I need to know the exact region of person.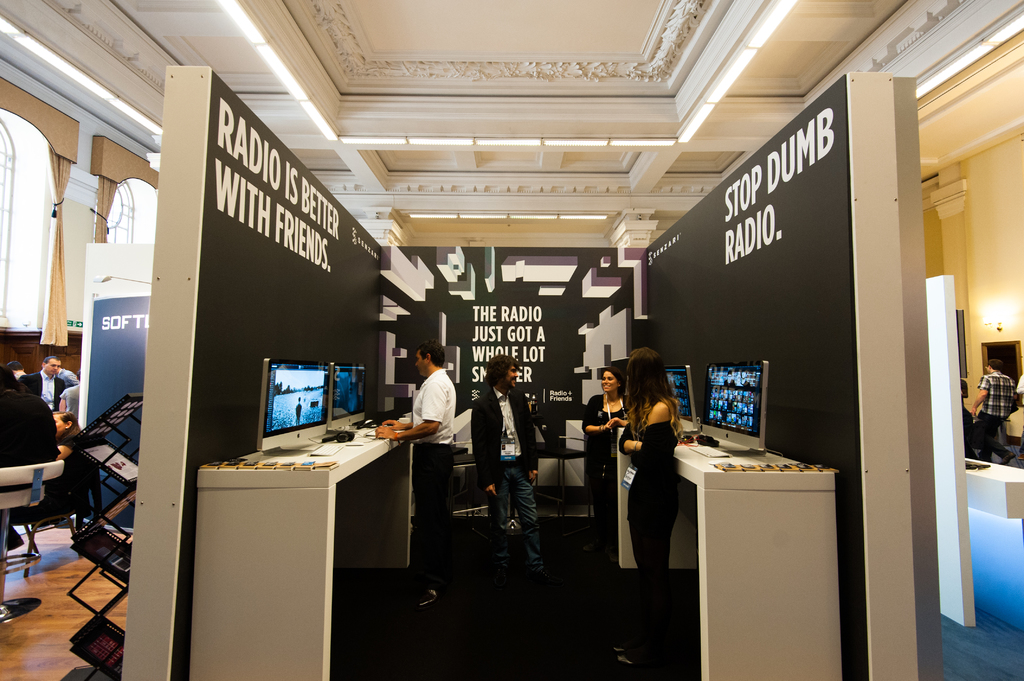
Region: select_region(0, 405, 94, 554).
